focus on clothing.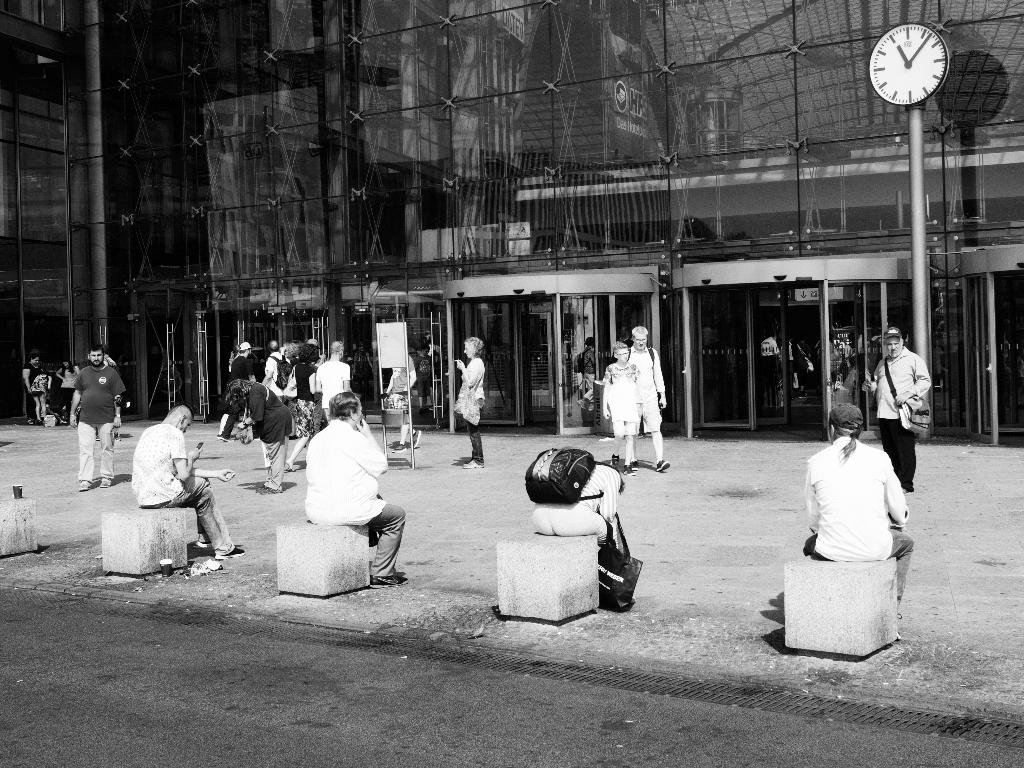
Focused at [left=303, top=416, right=404, bottom=578].
